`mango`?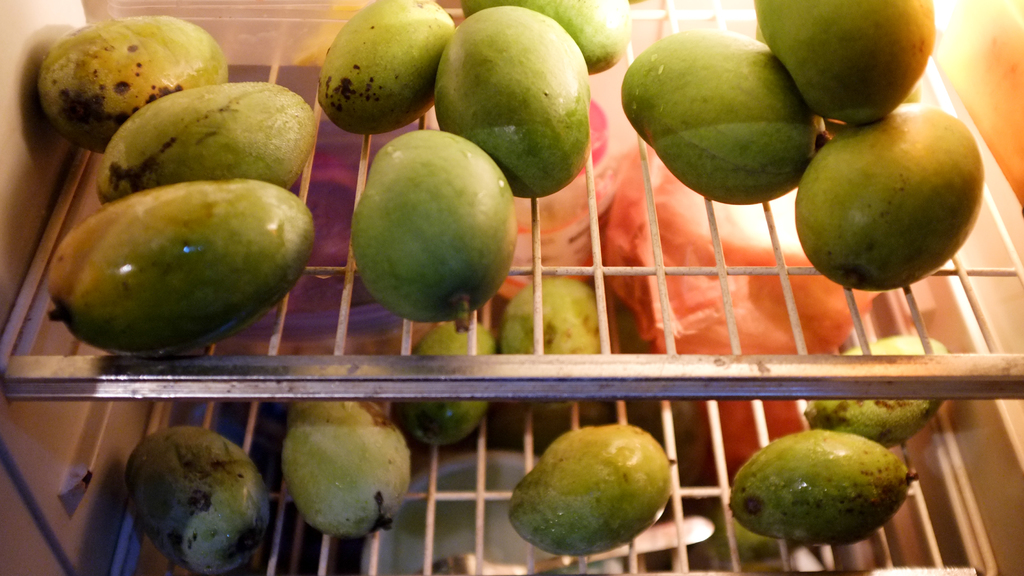
bbox(47, 178, 310, 351)
